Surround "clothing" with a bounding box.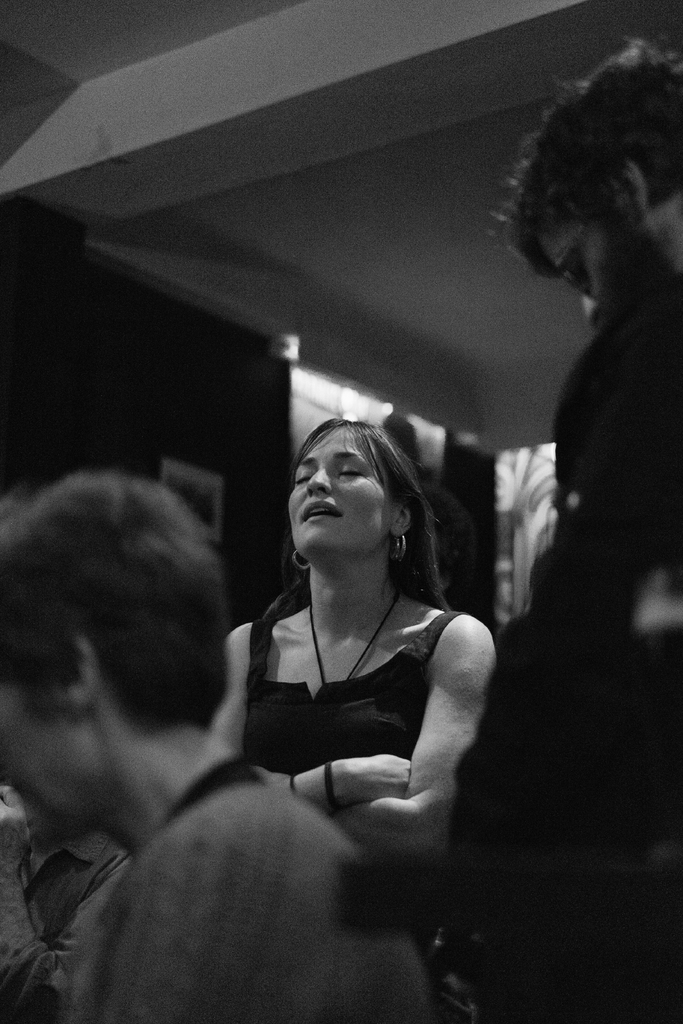
x1=24, y1=767, x2=504, y2=1023.
